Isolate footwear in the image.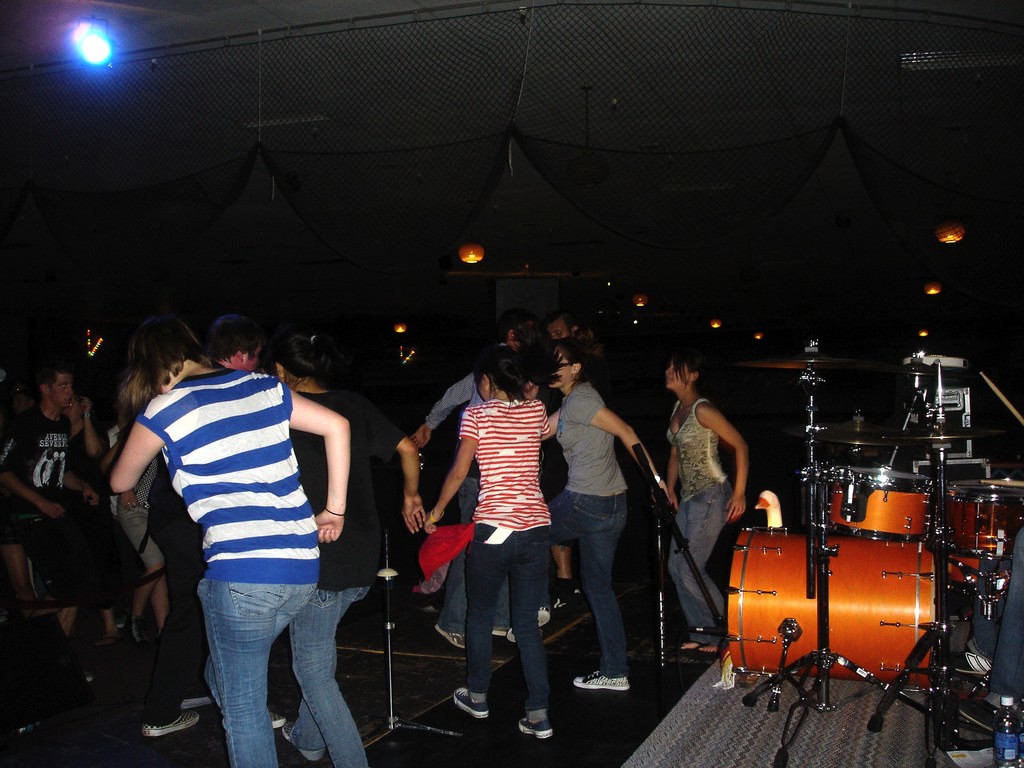
Isolated region: box=[514, 615, 552, 630].
